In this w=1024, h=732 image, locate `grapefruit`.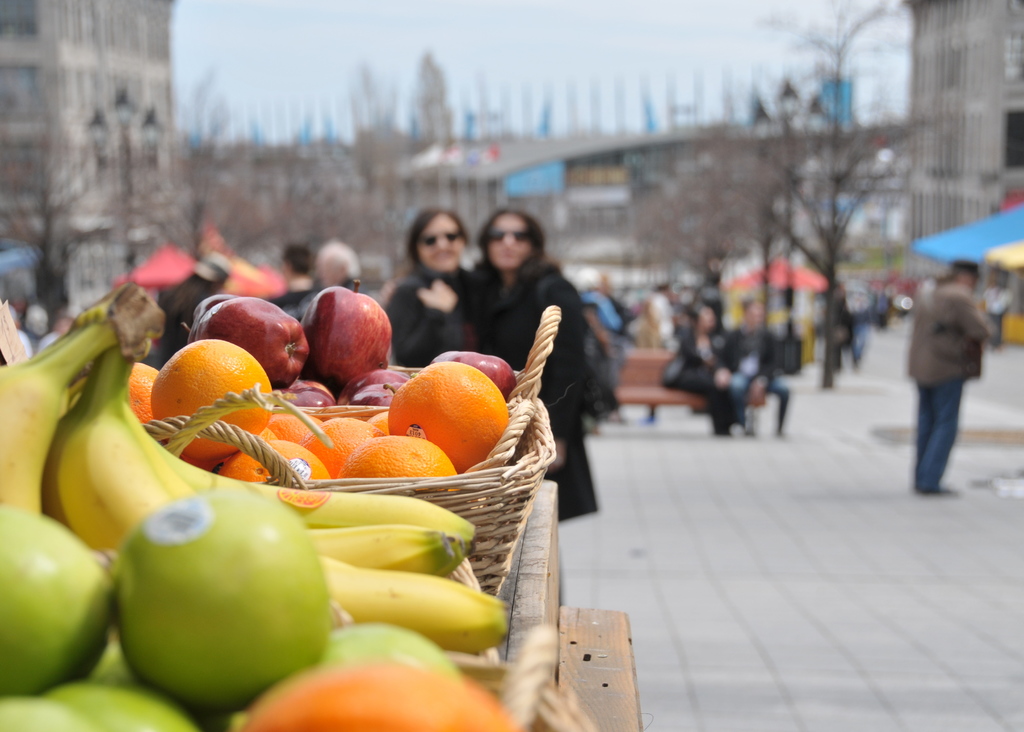
Bounding box: {"x1": 243, "y1": 658, "x2": 527, "y2": 729}.
